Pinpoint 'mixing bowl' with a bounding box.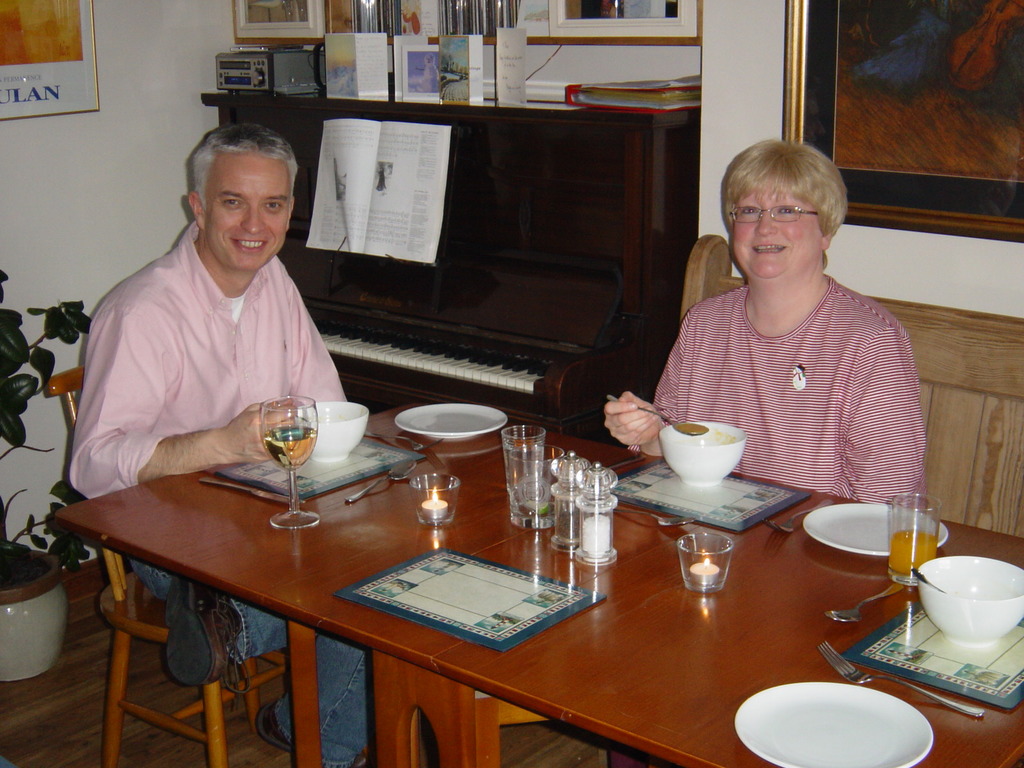
bbox(918, 560, 1016, 664).
